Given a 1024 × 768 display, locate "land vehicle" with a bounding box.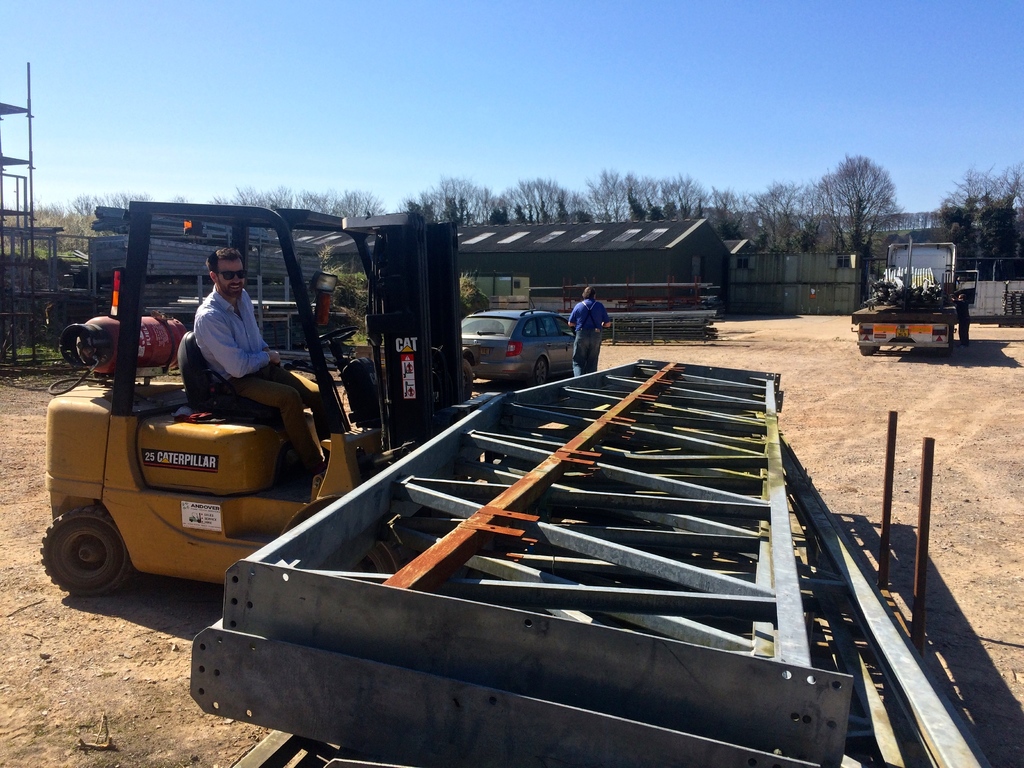
Located: 30, 280, 363, 620.
